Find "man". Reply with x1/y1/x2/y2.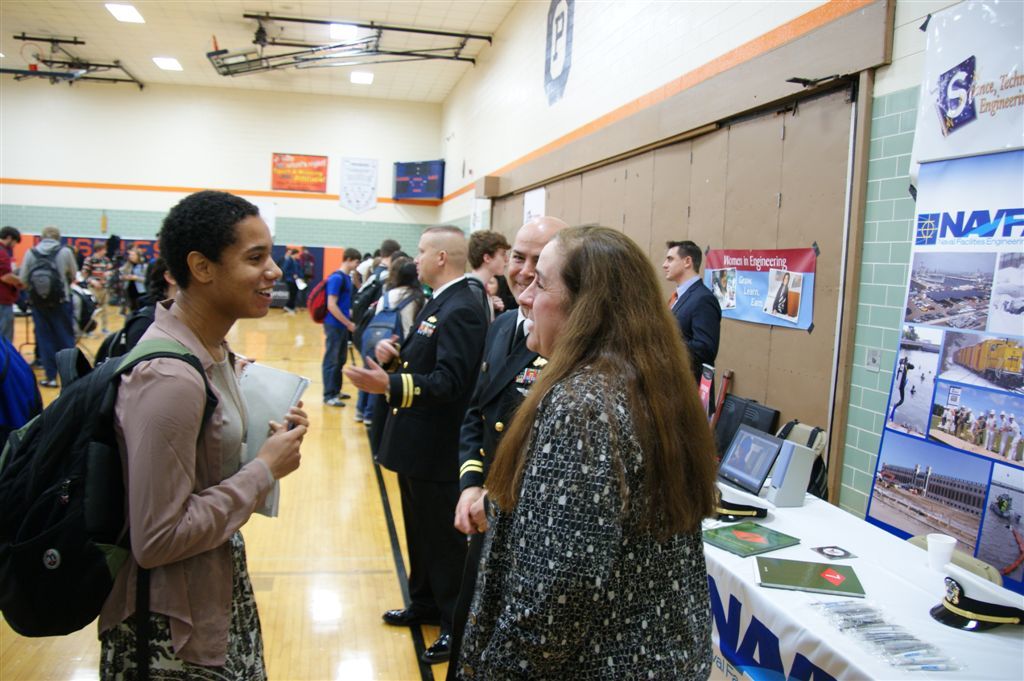
462/230/510/287.
